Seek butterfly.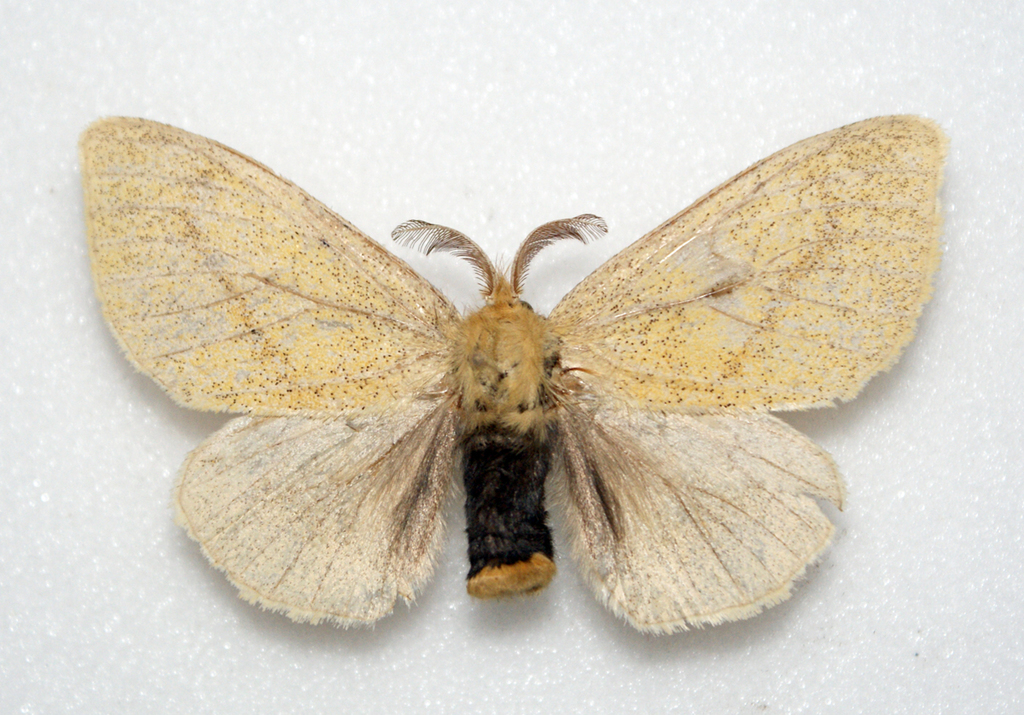
detection(79, 112, 947, 636).
